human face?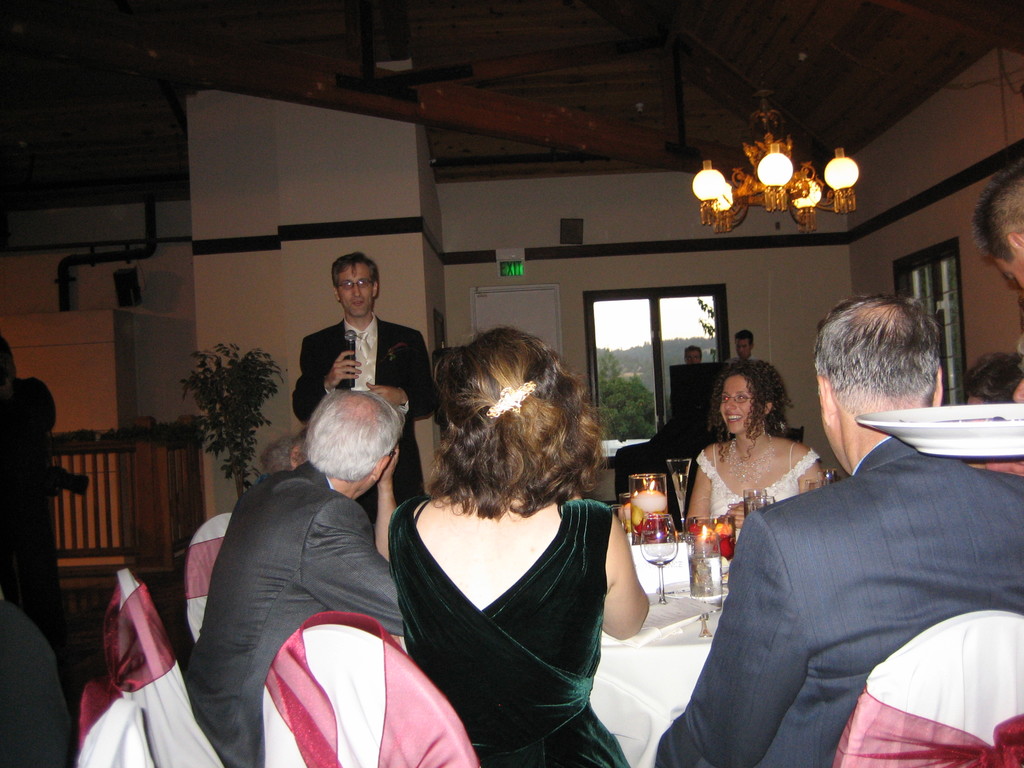
338 263 376 317
